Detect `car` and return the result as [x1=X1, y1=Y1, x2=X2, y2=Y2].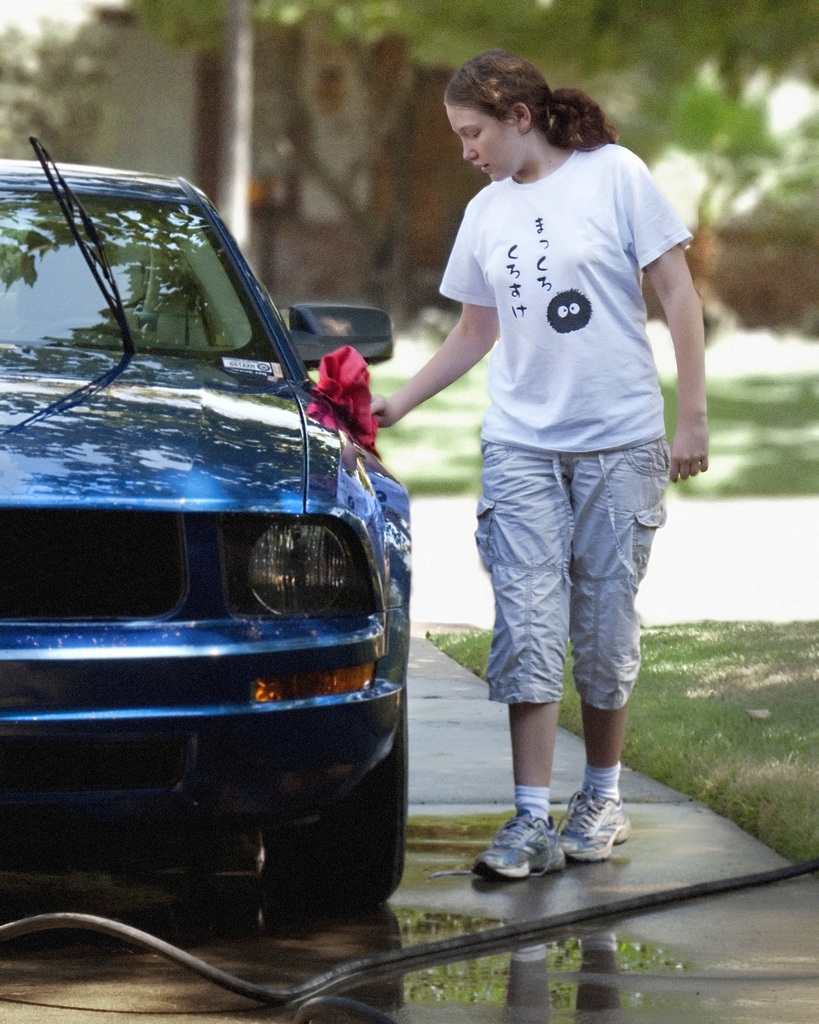
[x1=0, y1=132, x2=413, y2=922].
